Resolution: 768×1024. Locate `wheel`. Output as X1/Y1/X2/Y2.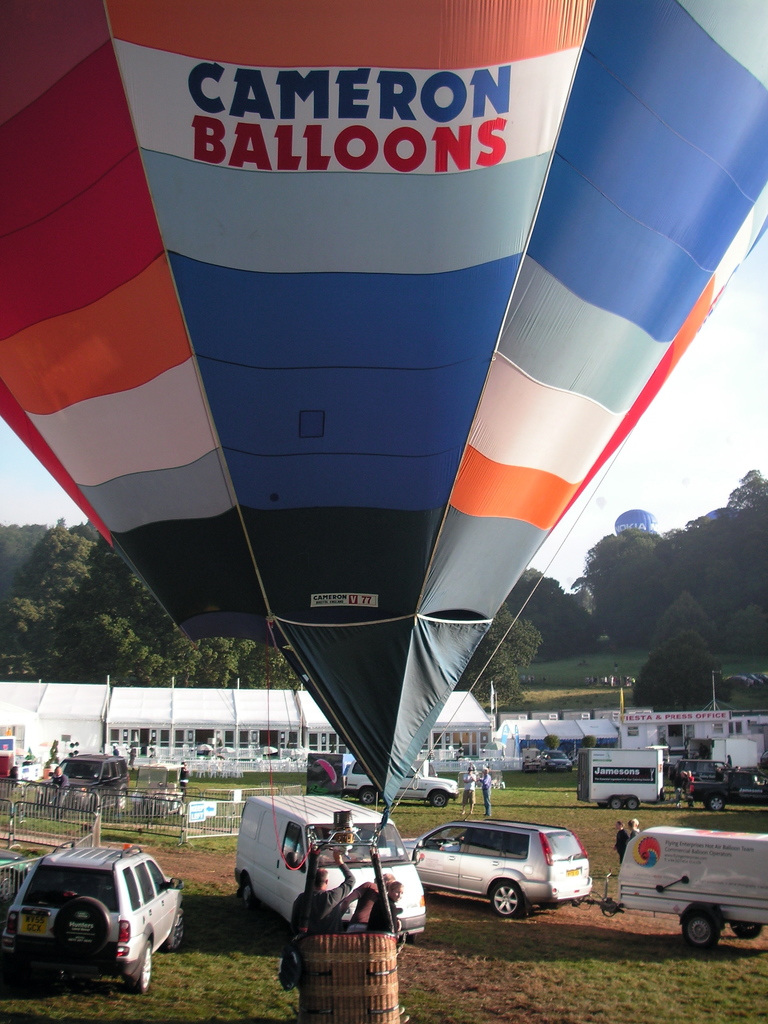
179/803/184/813.
